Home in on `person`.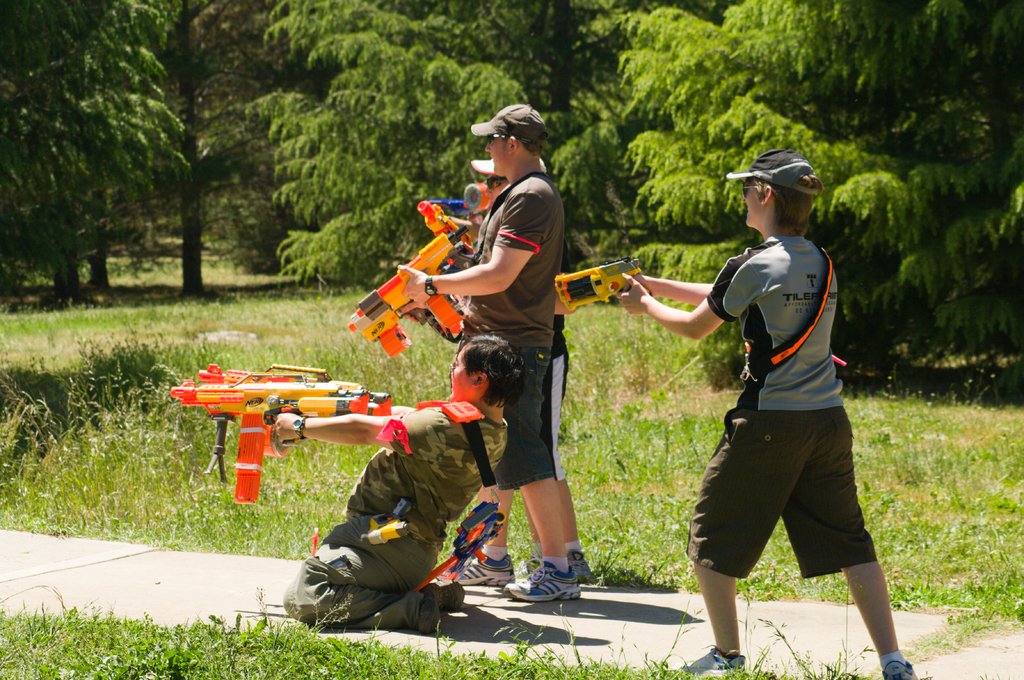
Homed in at 401/104/584/604.
